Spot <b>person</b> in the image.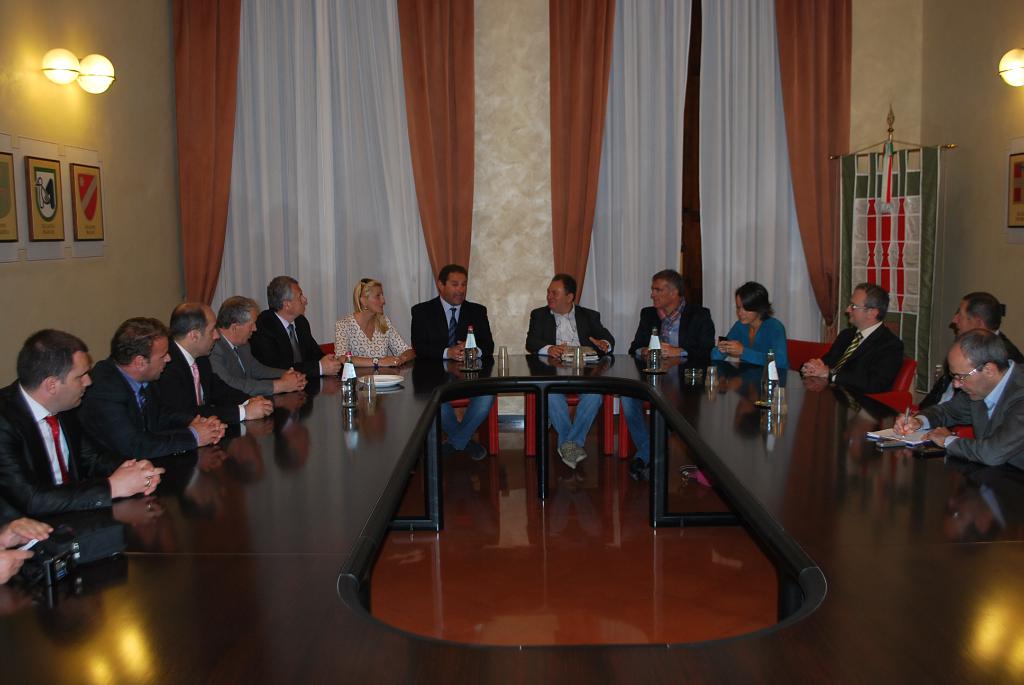
<b>person</b> found at l=250, t=270, r=340, b=385.
